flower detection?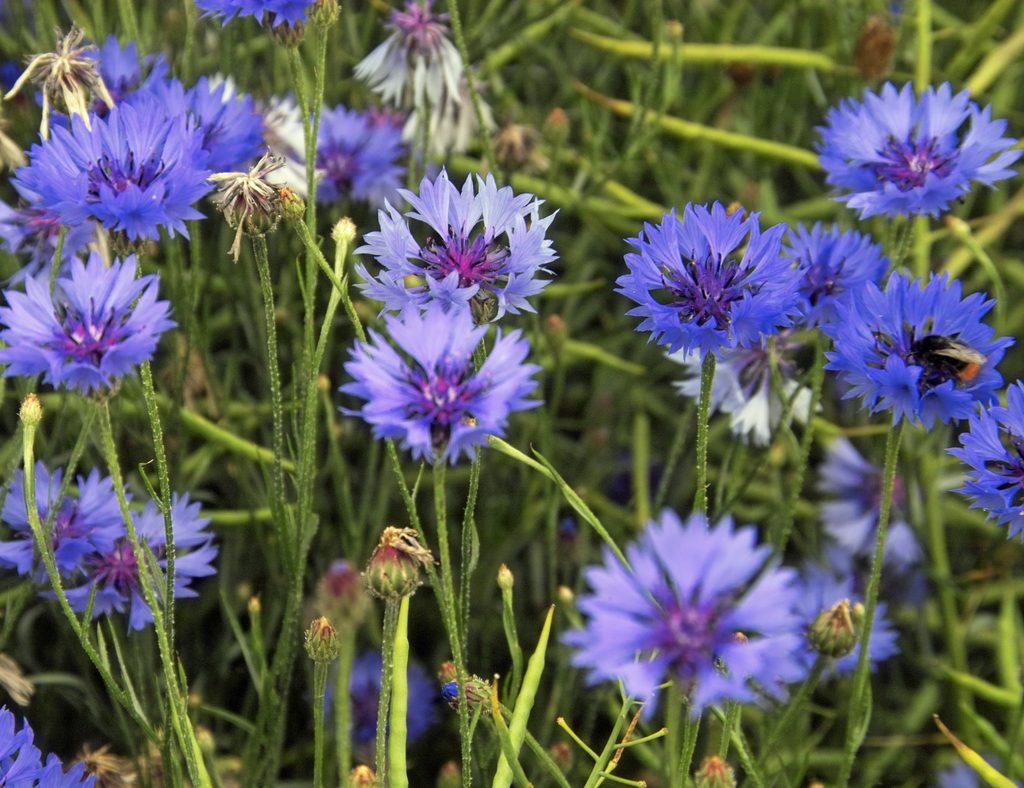
36,487,223,627
